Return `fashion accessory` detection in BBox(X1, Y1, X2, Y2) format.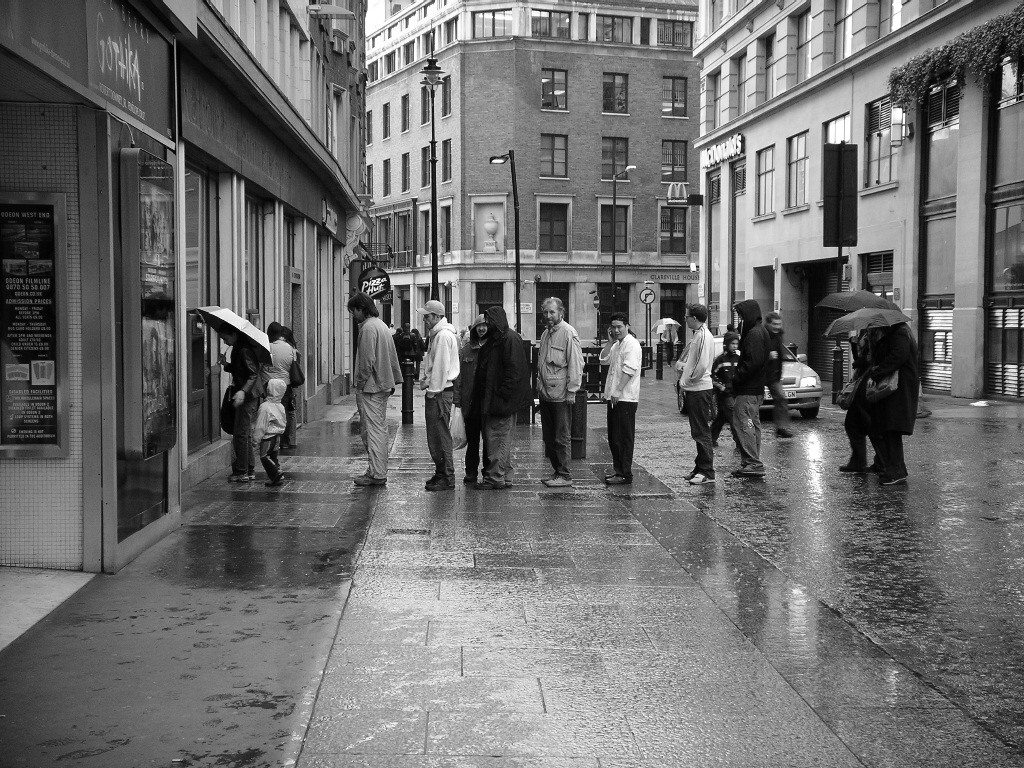
BBox(245, 474, 258, 479).
